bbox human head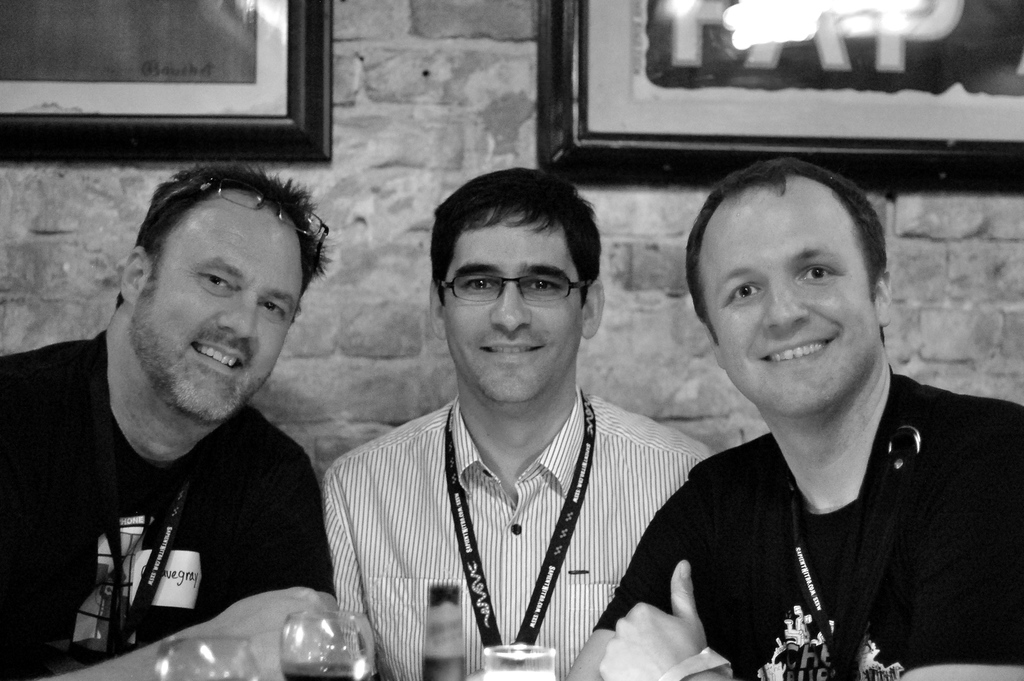
(x1=680, y1=154, x2=899, y2=432)
